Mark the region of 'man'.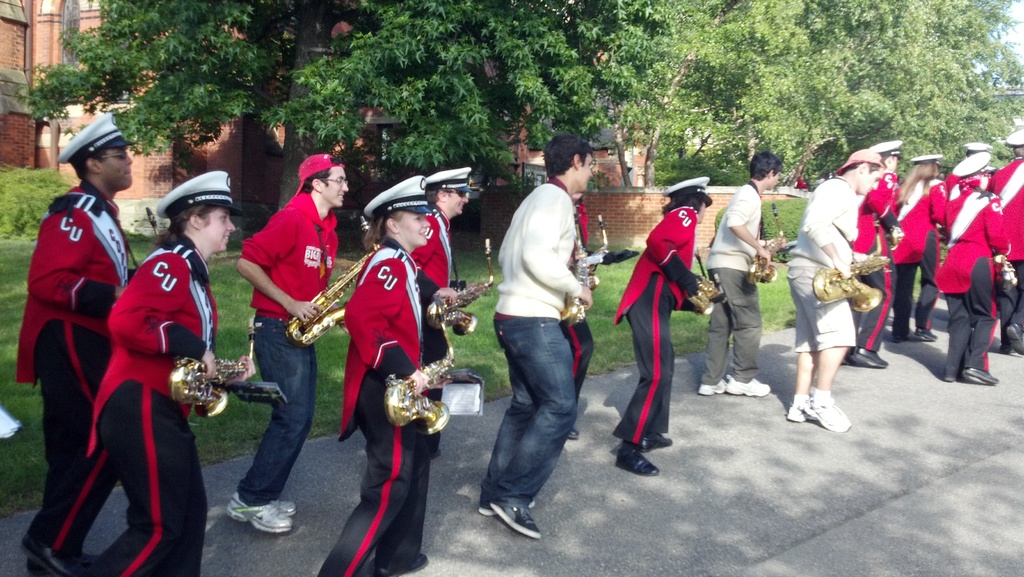
Region: bbox=(776, 146, 890, 435).
